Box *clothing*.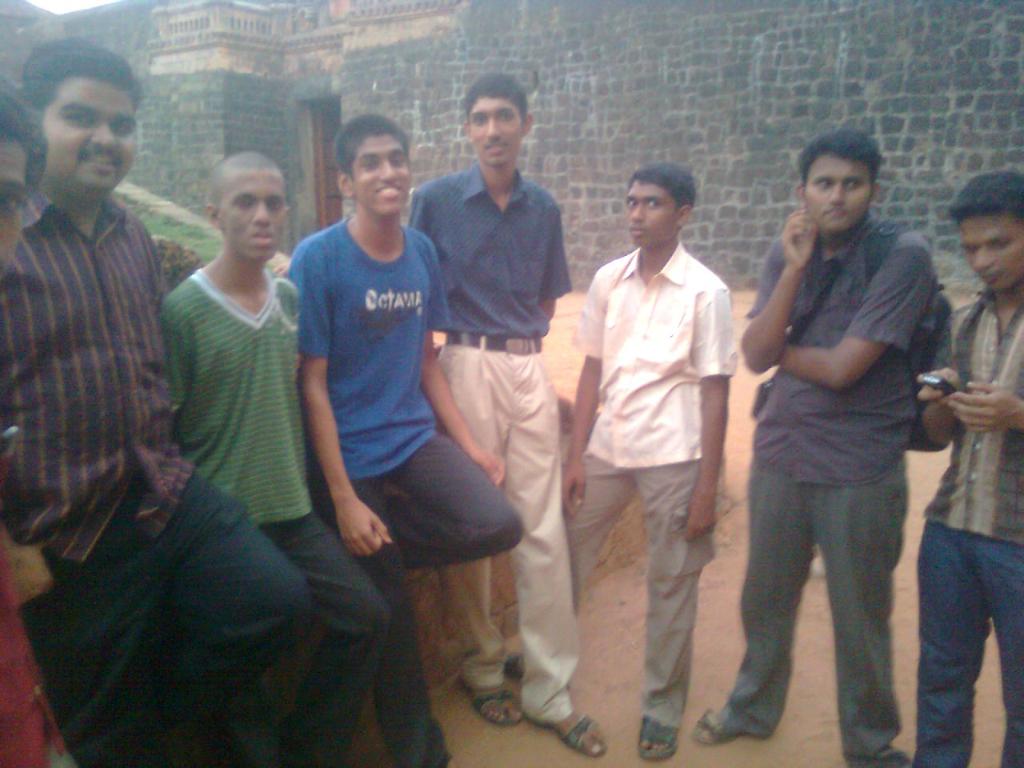
bbox=(284, 218, 526, 767).
